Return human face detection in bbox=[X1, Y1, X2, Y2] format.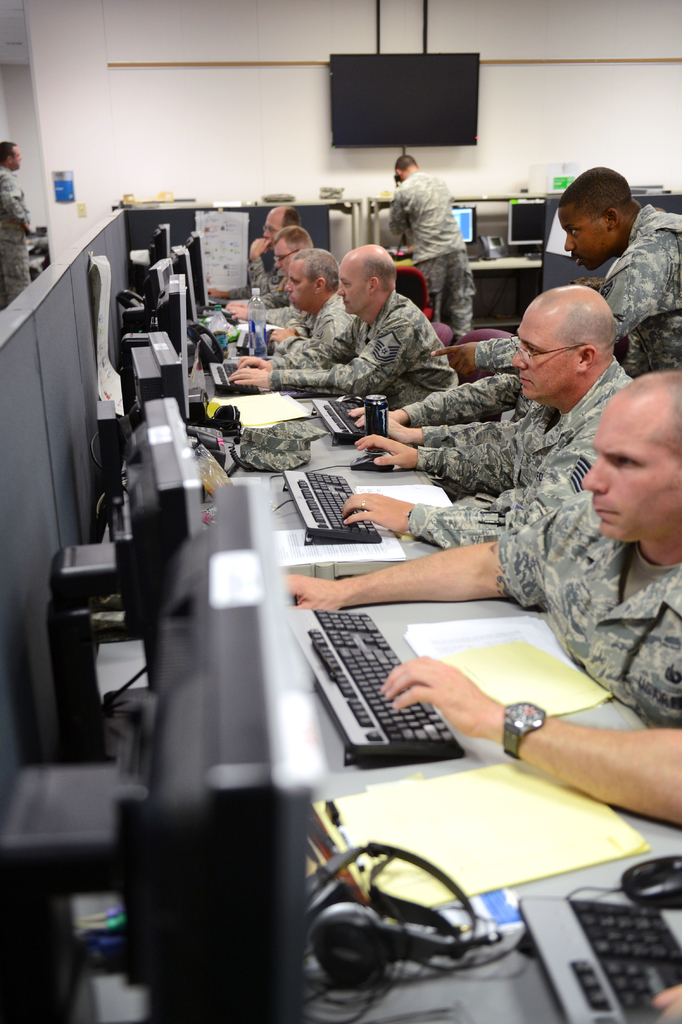
bbox=[579, 396, 681, 540].
